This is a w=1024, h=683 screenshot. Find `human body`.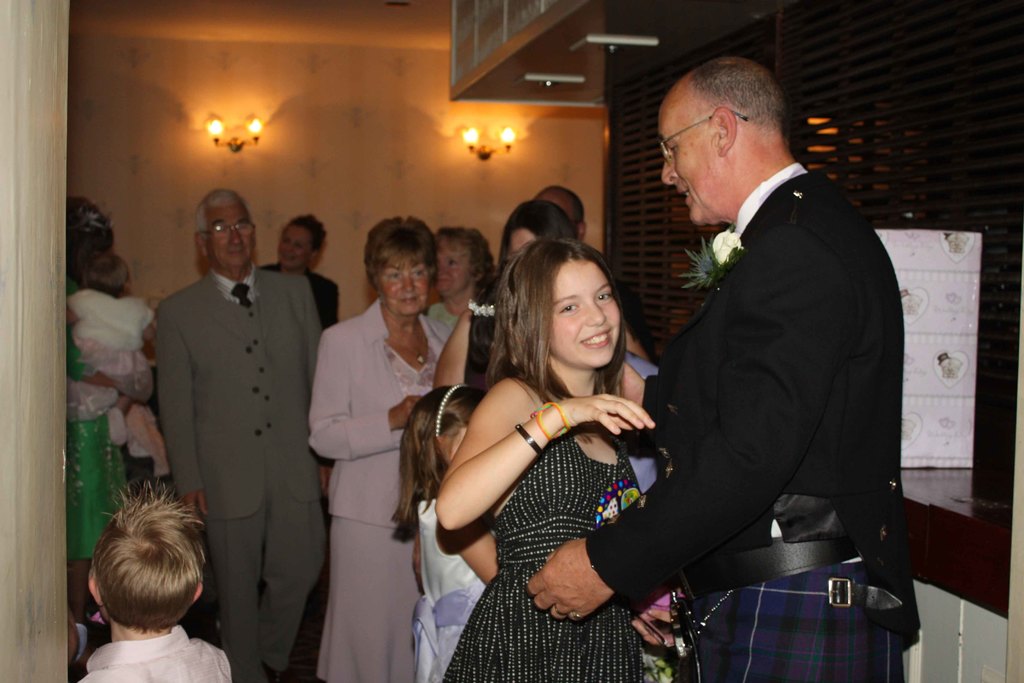
Bounding box: rect(435, 292, 519, 388).
